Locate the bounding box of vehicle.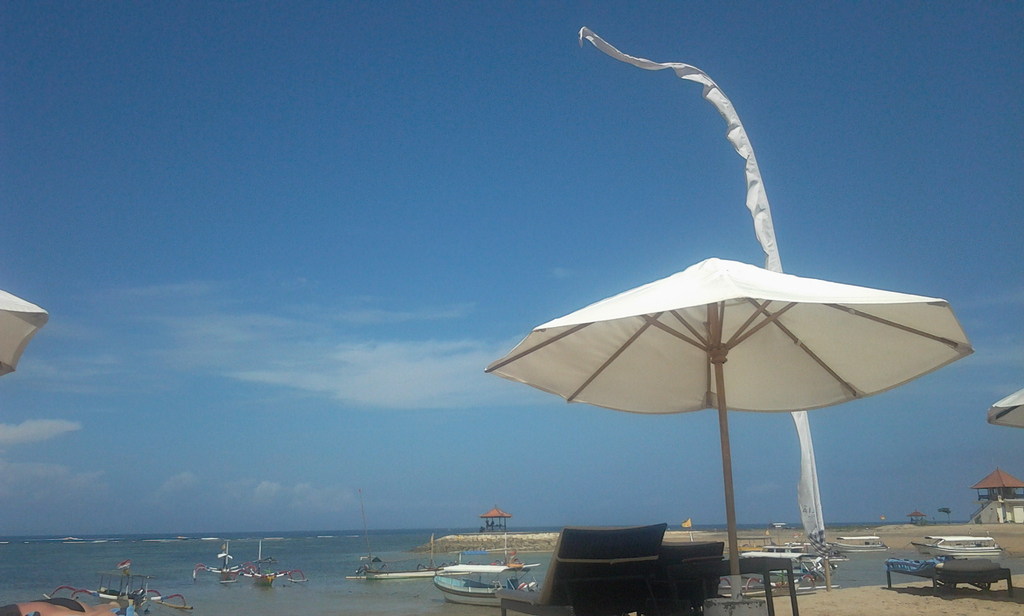
Bounding box: box(908, 532, 1009, 556).
